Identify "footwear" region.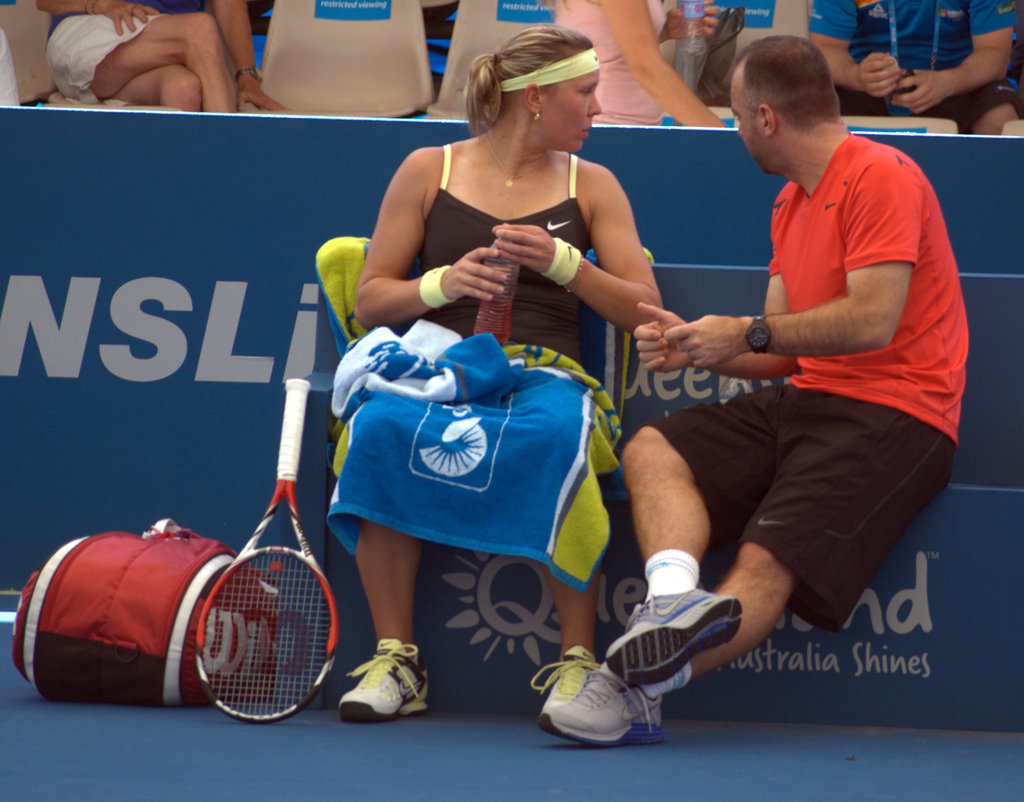
Region: detection(543, 661, 669, 748).
